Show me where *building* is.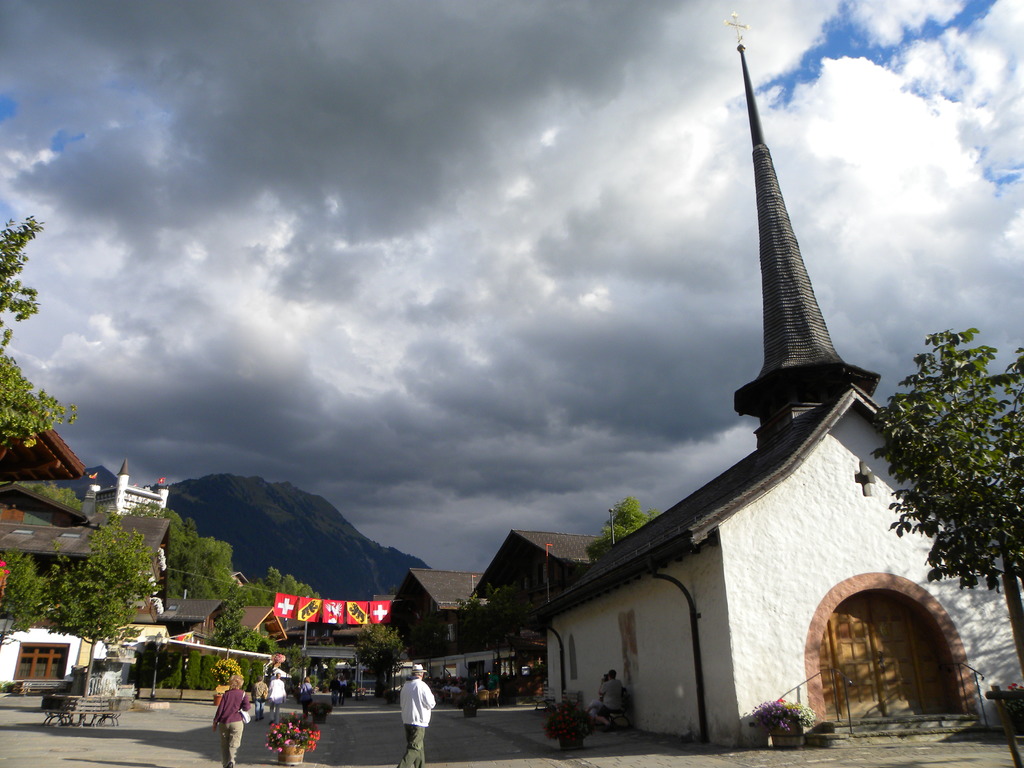
*building* is at [x1=385, y1=556, x2=520, y2=703].
